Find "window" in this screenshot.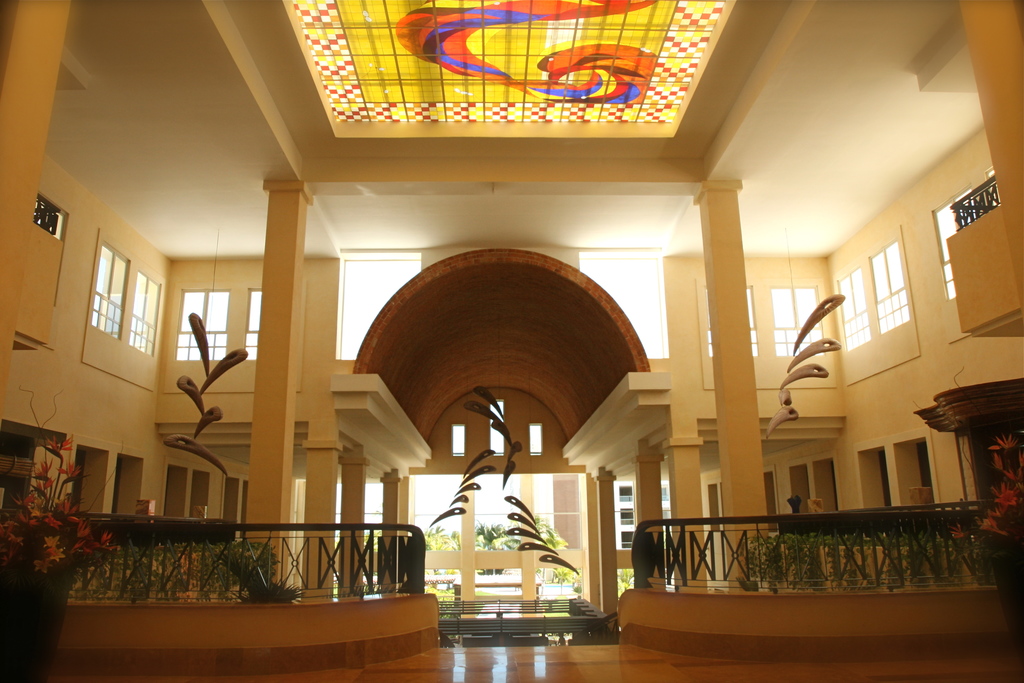
The bounding box for "window" is crop(69, 246, 130, 361).
